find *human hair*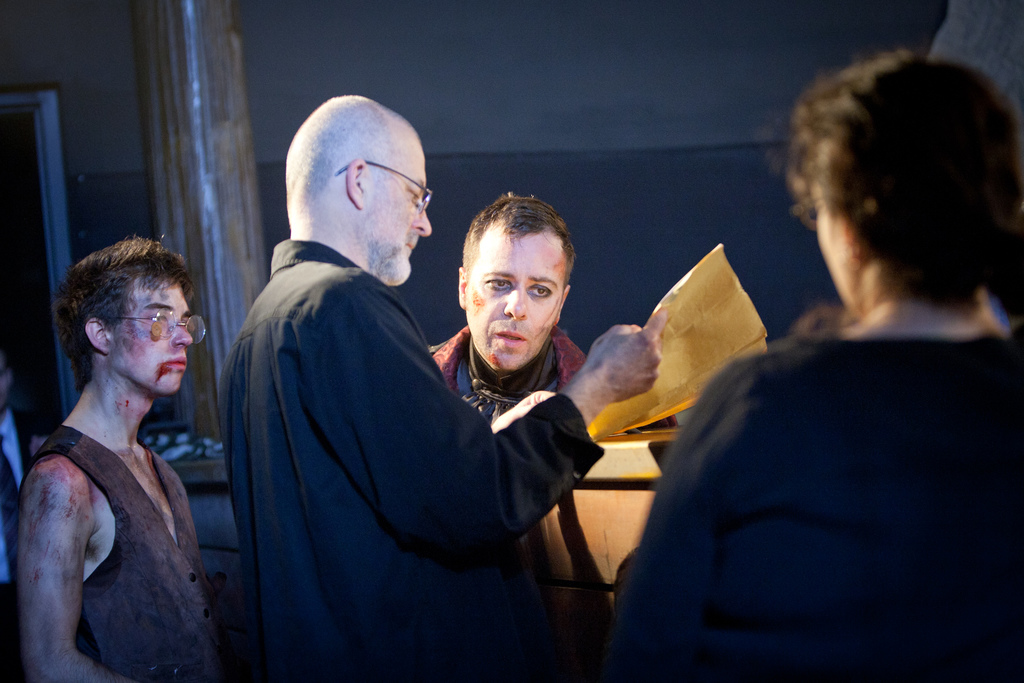
locate(459, 188, 579, 302)
